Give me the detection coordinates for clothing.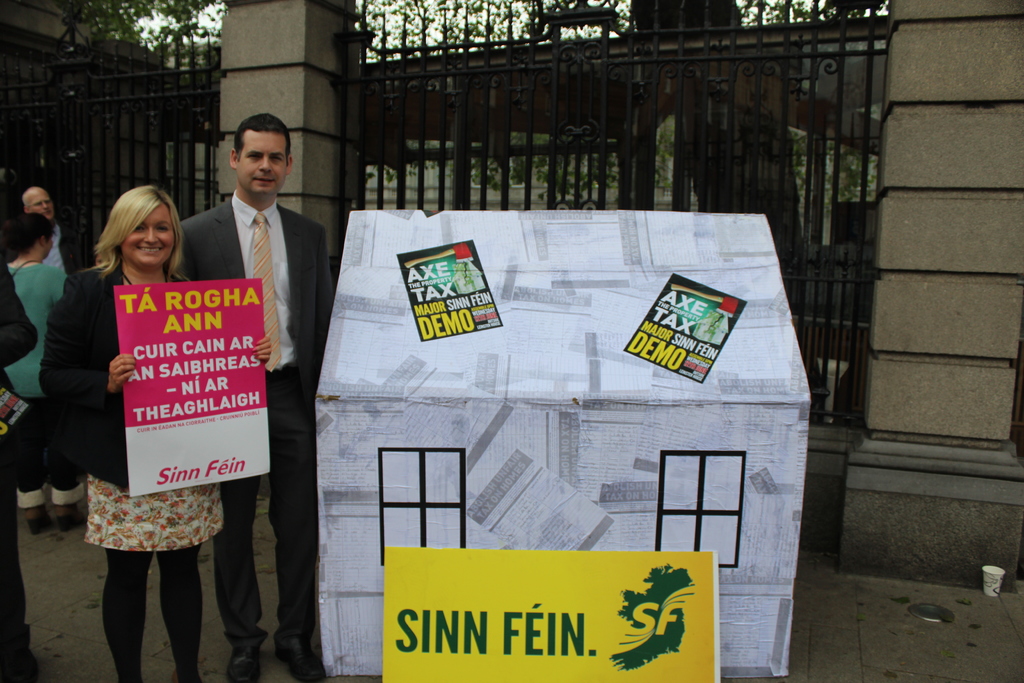
{"x1": 38, "y1": 265, "x2": 235, "y2": 548}.
